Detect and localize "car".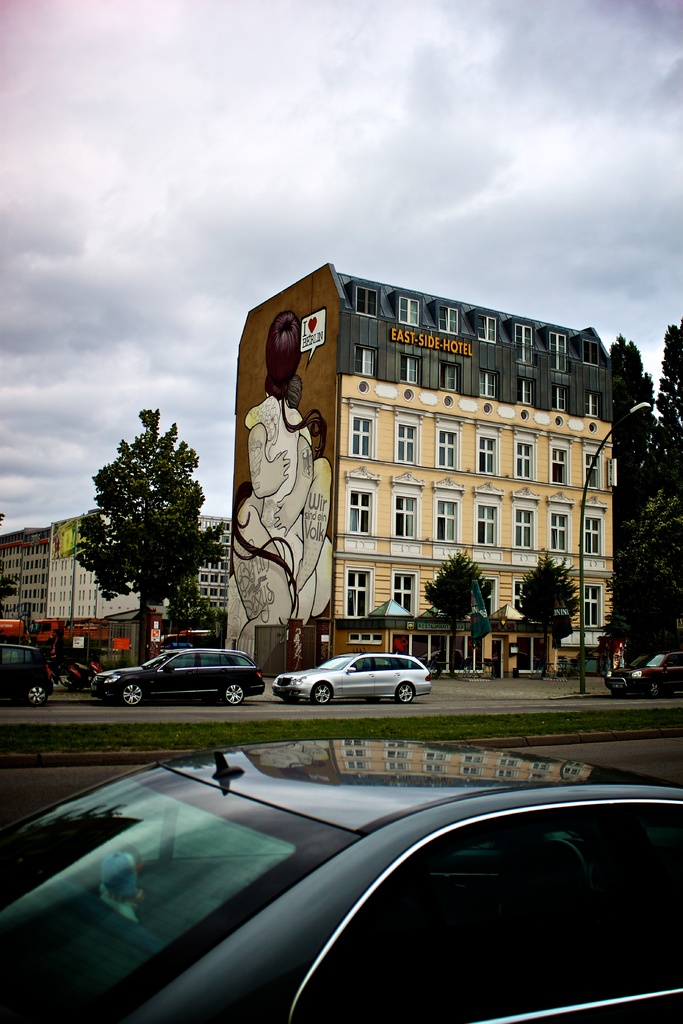
Localized at <box>2,738,682,1023</box>.
